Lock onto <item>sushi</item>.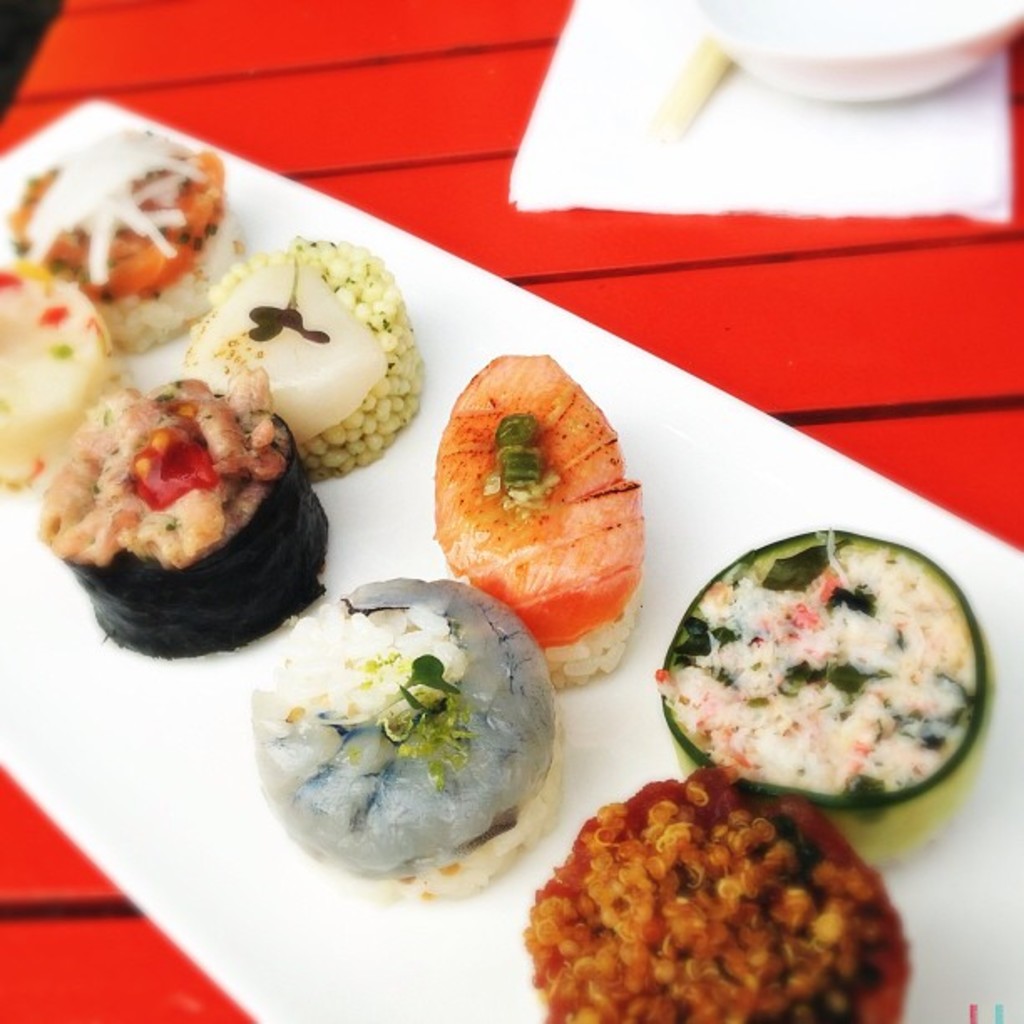
Locked: [0, 266, 107, 492].
